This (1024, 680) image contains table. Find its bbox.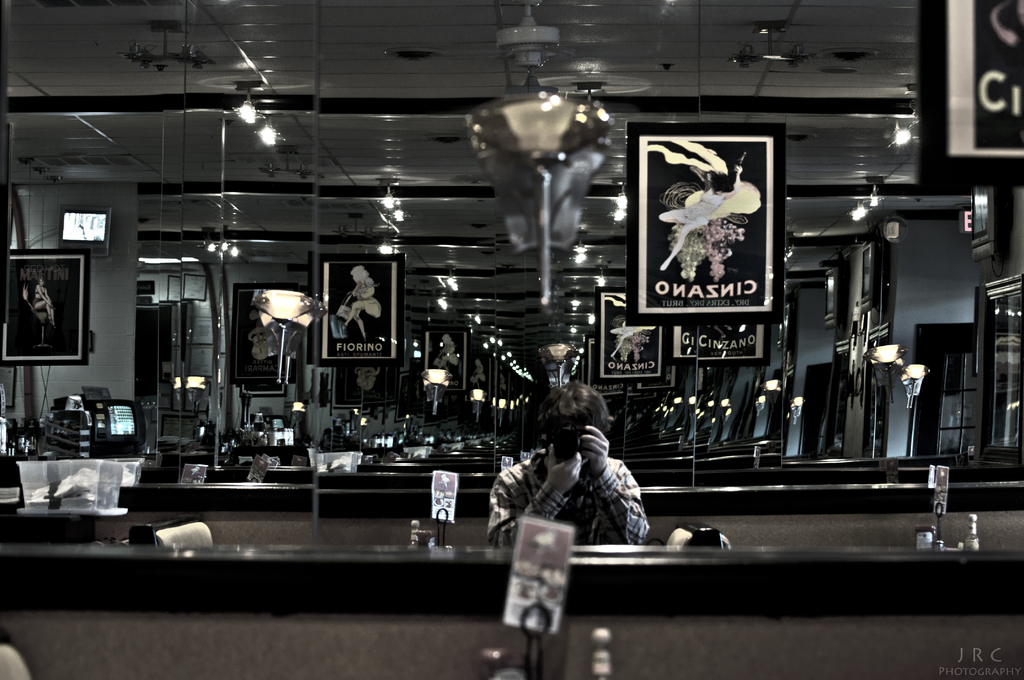
{"x1": 0, "y1": 542, "x2": 1023, "y2": 679}.
